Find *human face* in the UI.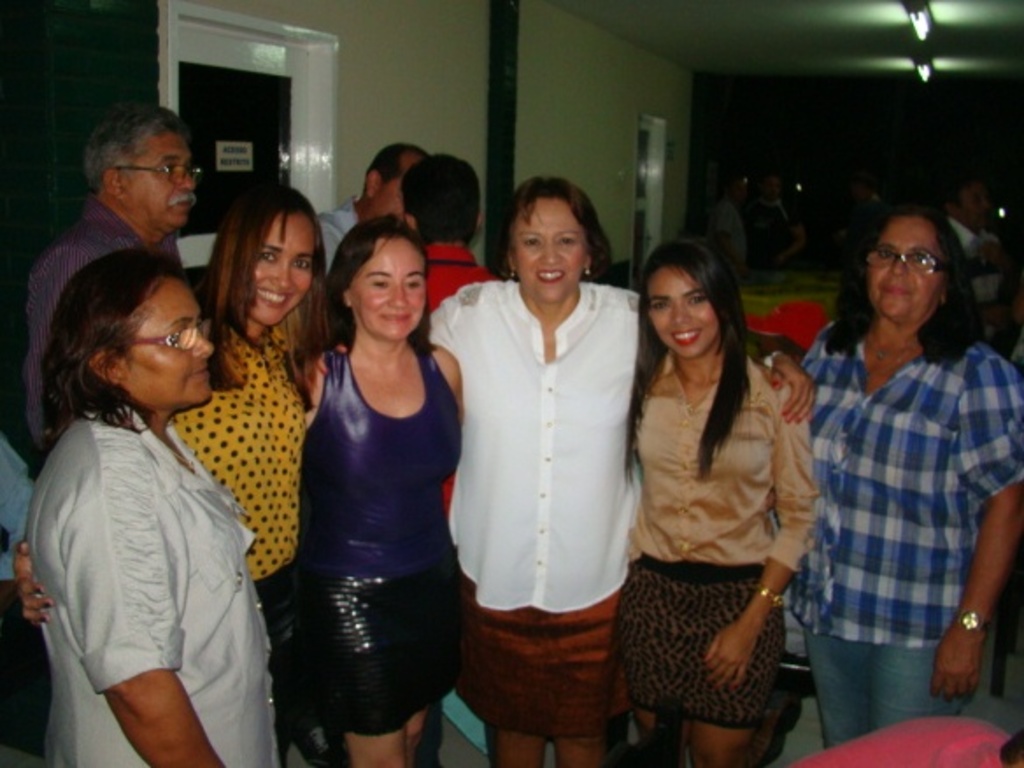
UI element at (964, 188, 987, 221).
